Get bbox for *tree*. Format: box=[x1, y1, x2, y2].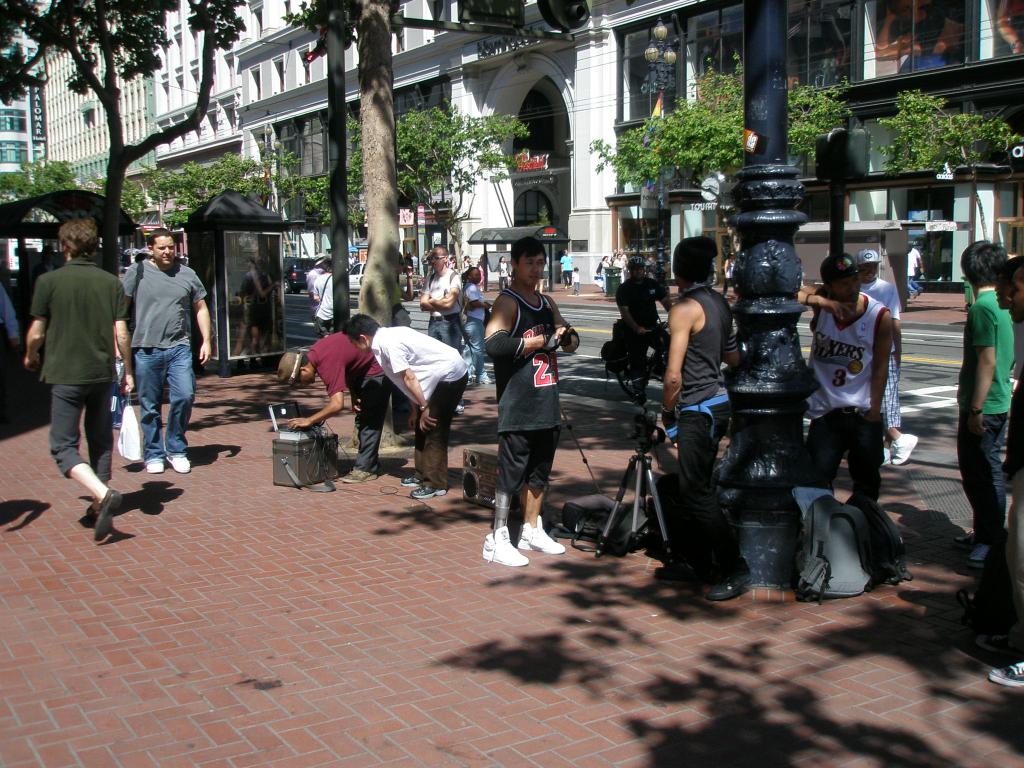
box=[400, 97, 535, 286].
